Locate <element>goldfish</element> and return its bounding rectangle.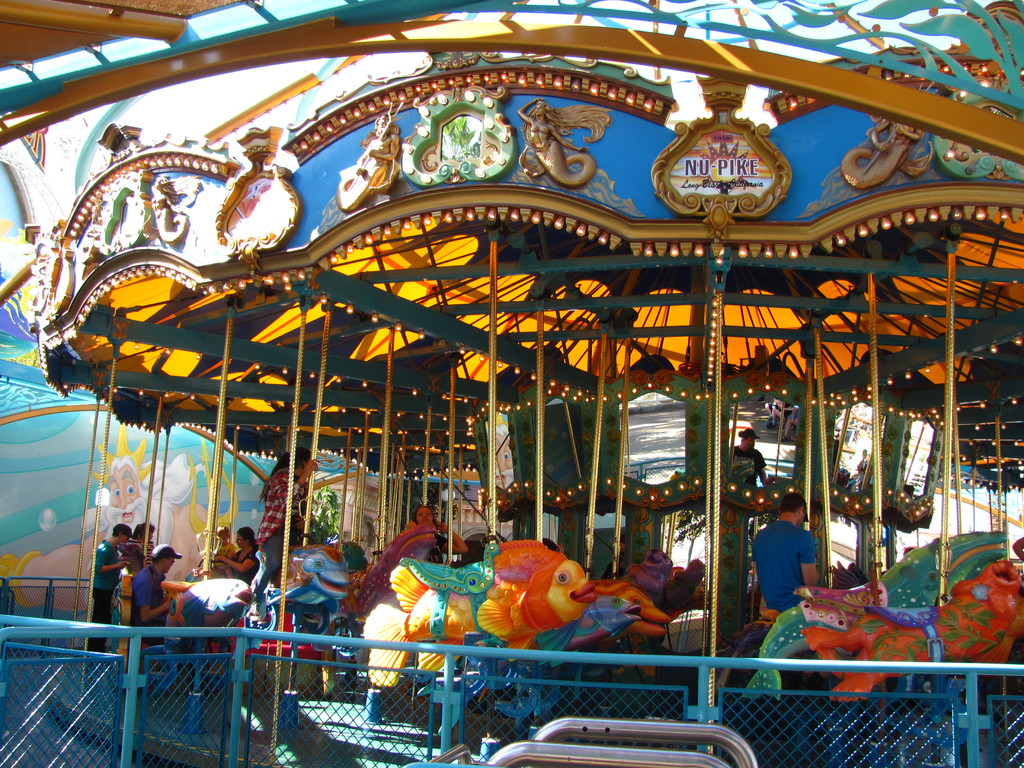
(x1=486, y1=551, x2=582, y2=666).
